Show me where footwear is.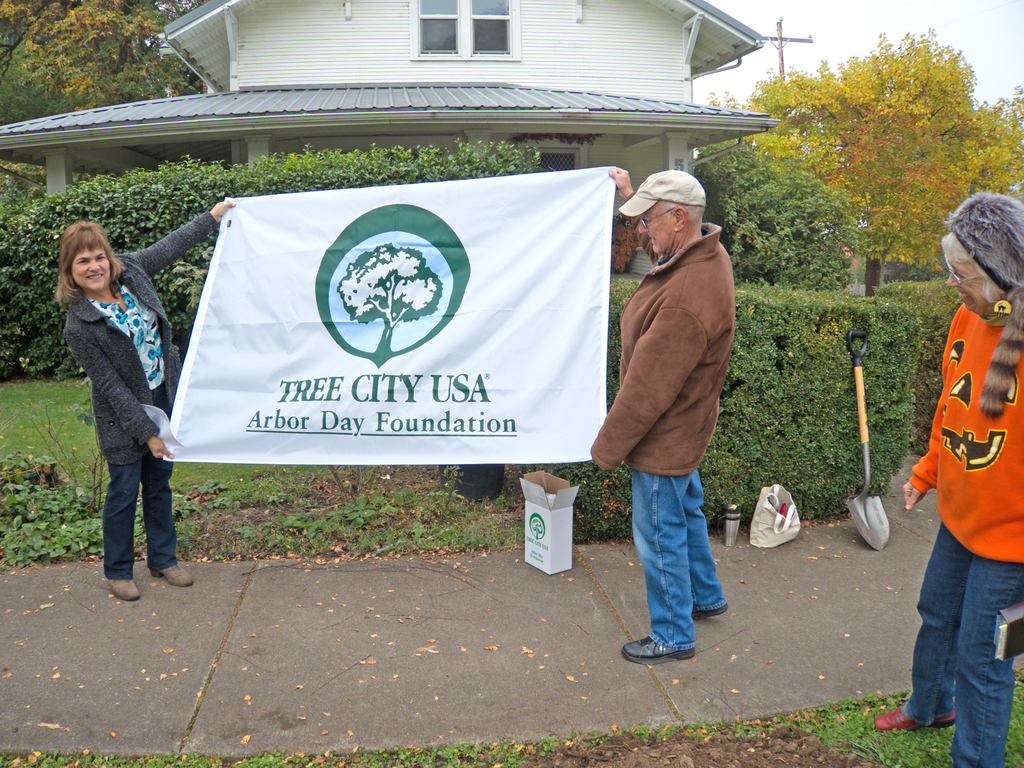
footwear is at left=623, top=632, right=694, bottom=662.
